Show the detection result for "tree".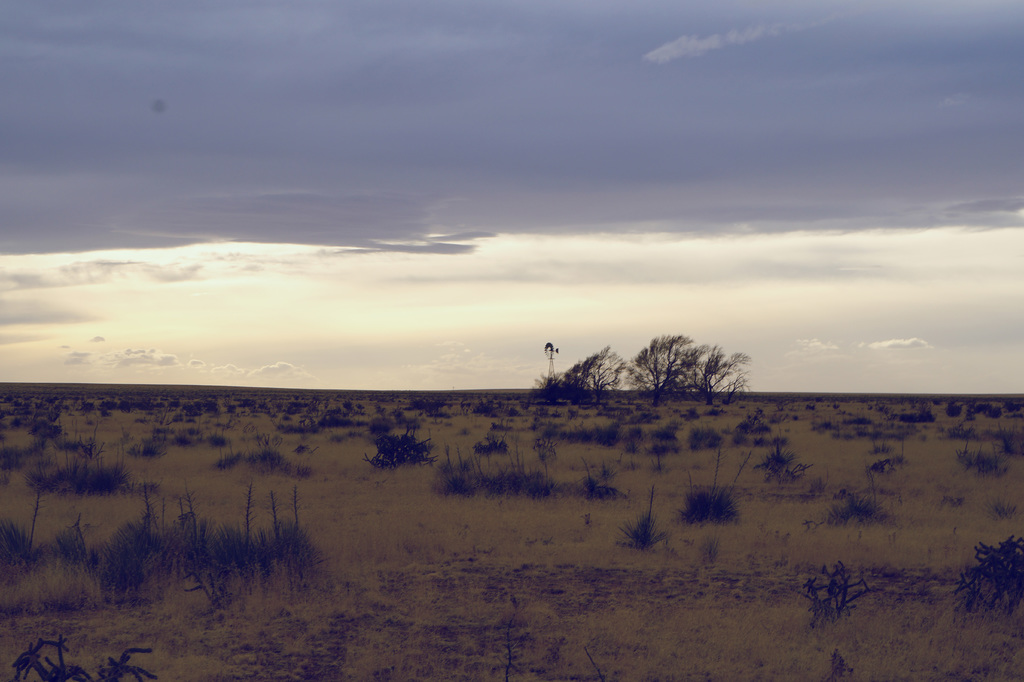
624,329,748,412.
